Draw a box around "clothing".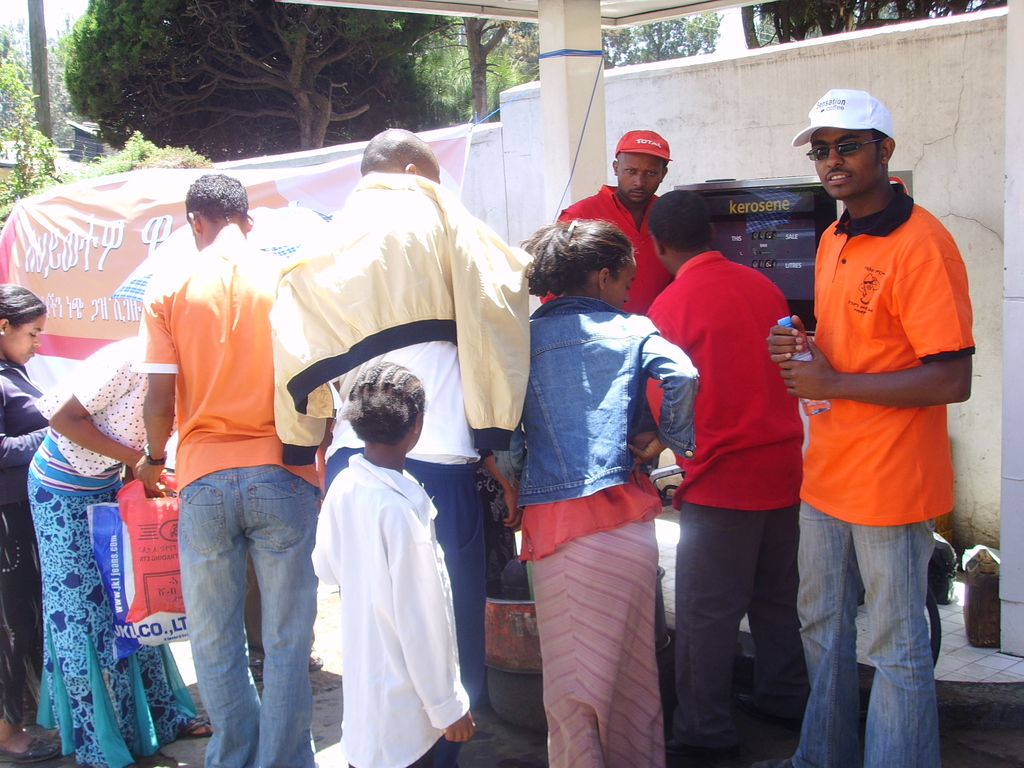
[x1=0, y1=356, x2=49, y2=722].
